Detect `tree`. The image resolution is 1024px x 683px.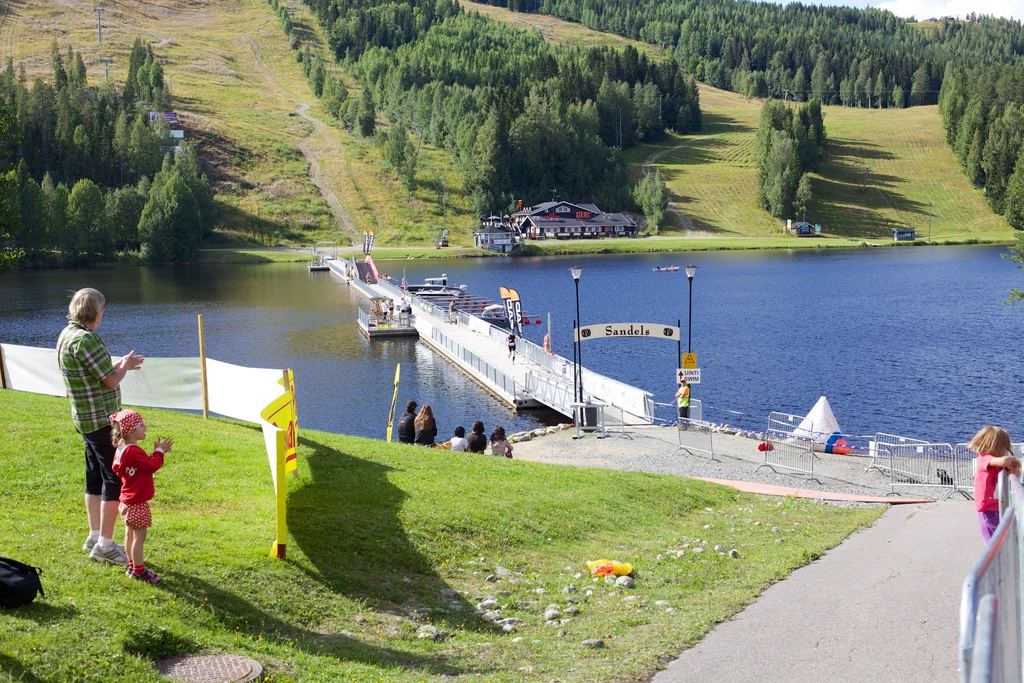
BBox(51, 39, 68, 90).
